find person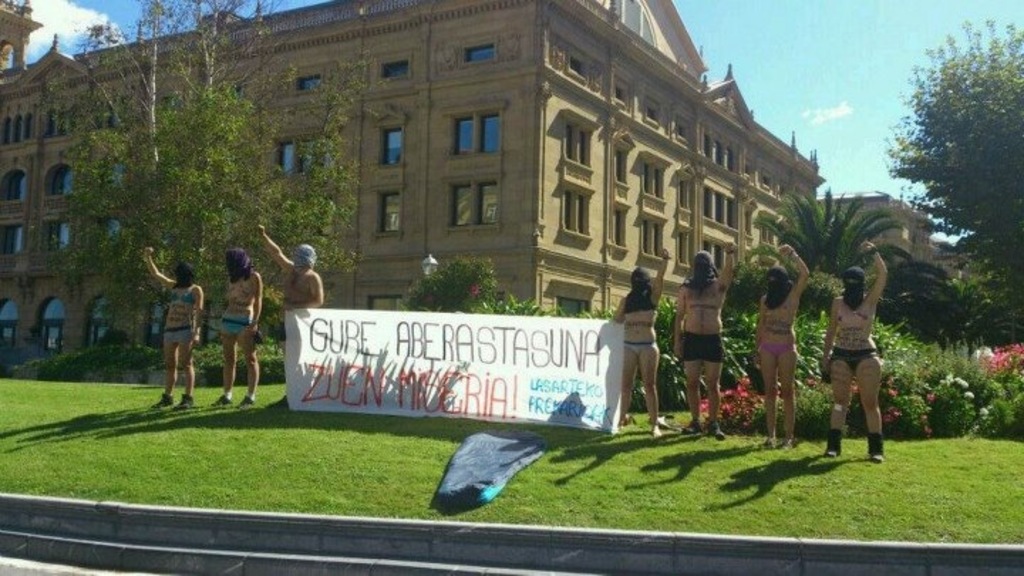
select_region(671, 240, 737, 437)
